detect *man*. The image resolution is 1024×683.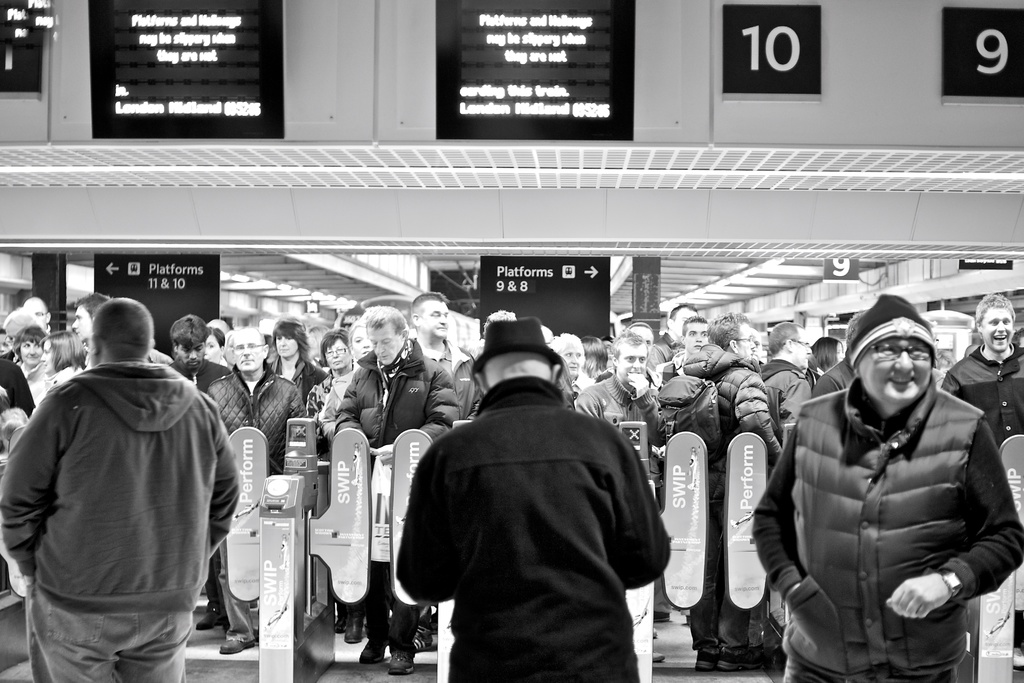
<bbox>151, 349, 176, 363</bbox>.
